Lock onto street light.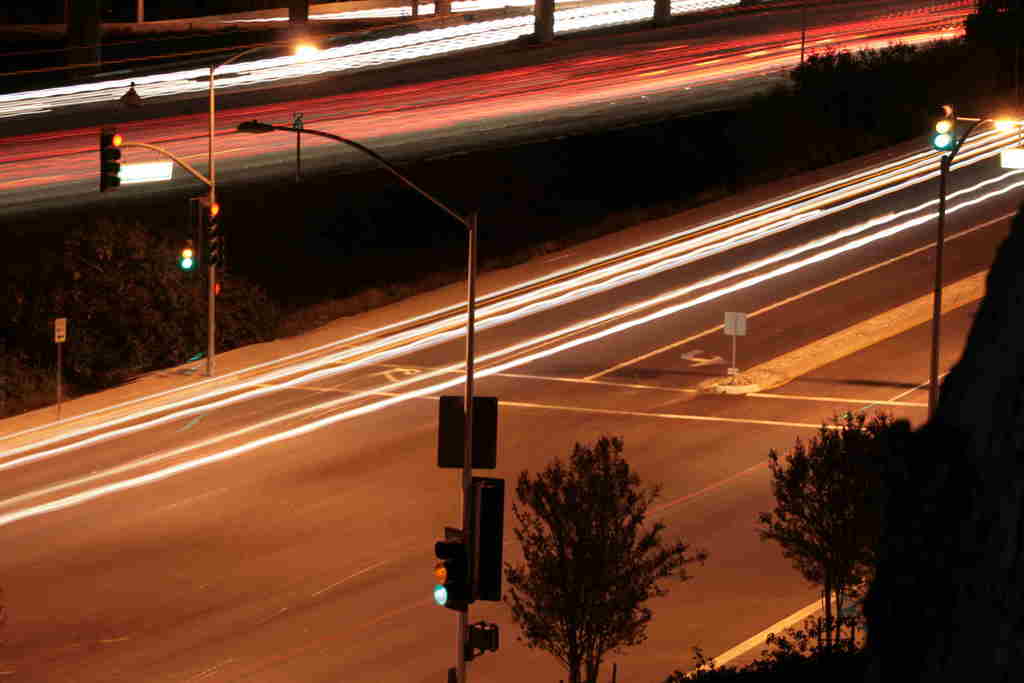
Locked: [209,37,320,378].
